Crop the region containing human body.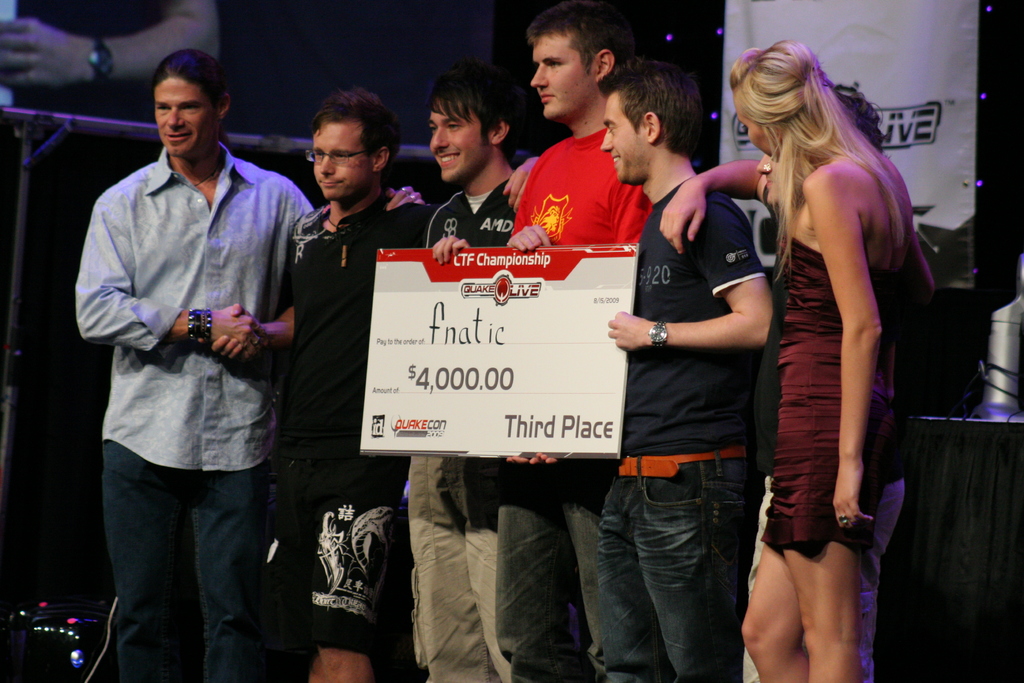
Crop region: x1=80 y1=54 x2=330 y2=682.
